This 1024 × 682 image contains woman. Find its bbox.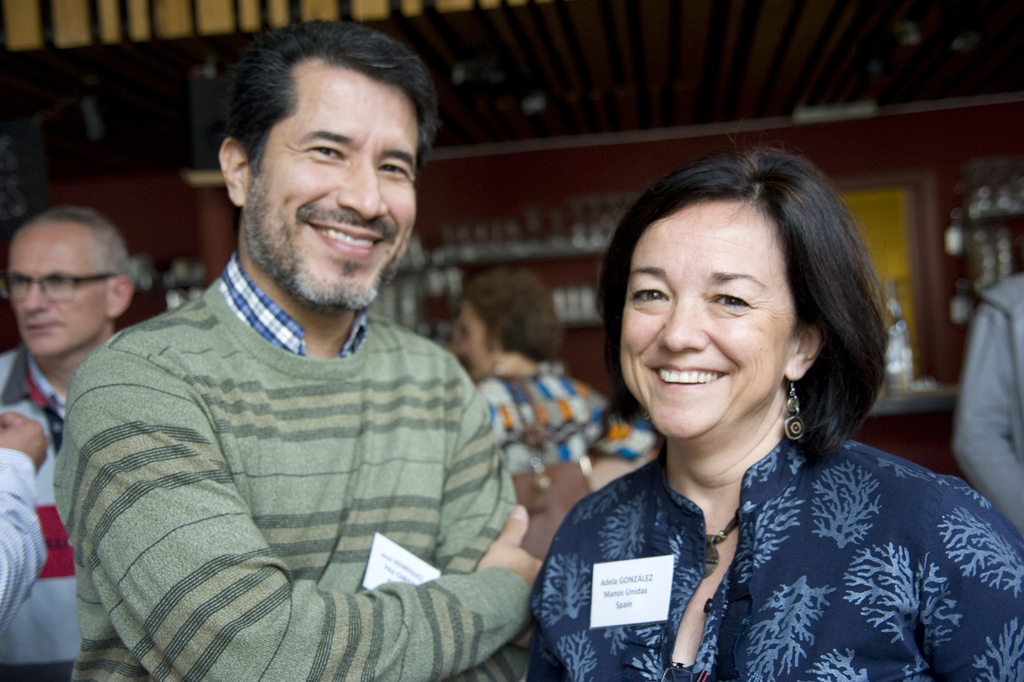
497, 134, 987, 680.
